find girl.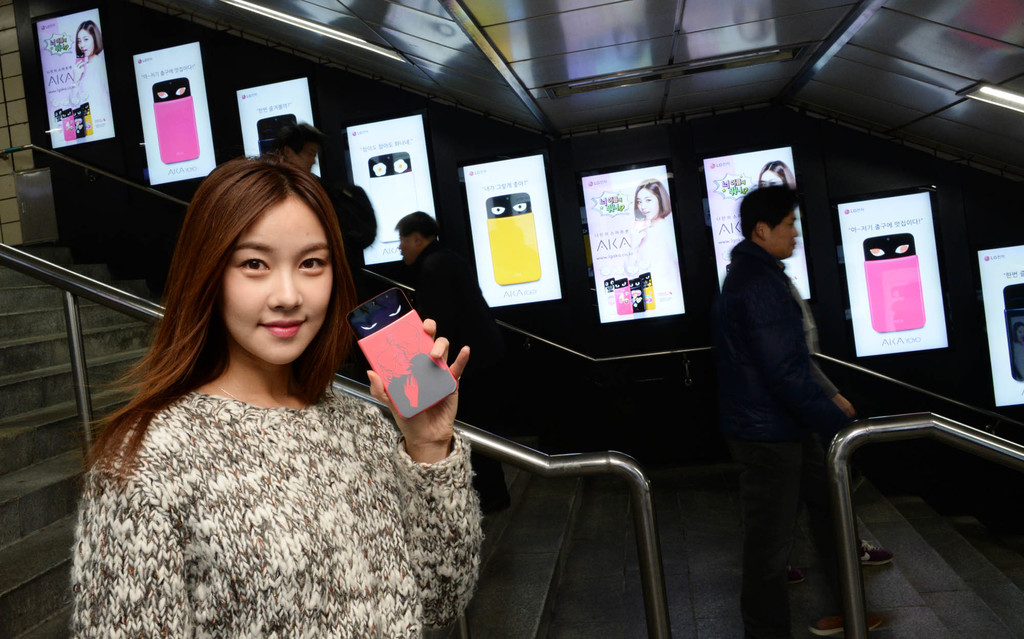
(65, 154, 483, 638).
